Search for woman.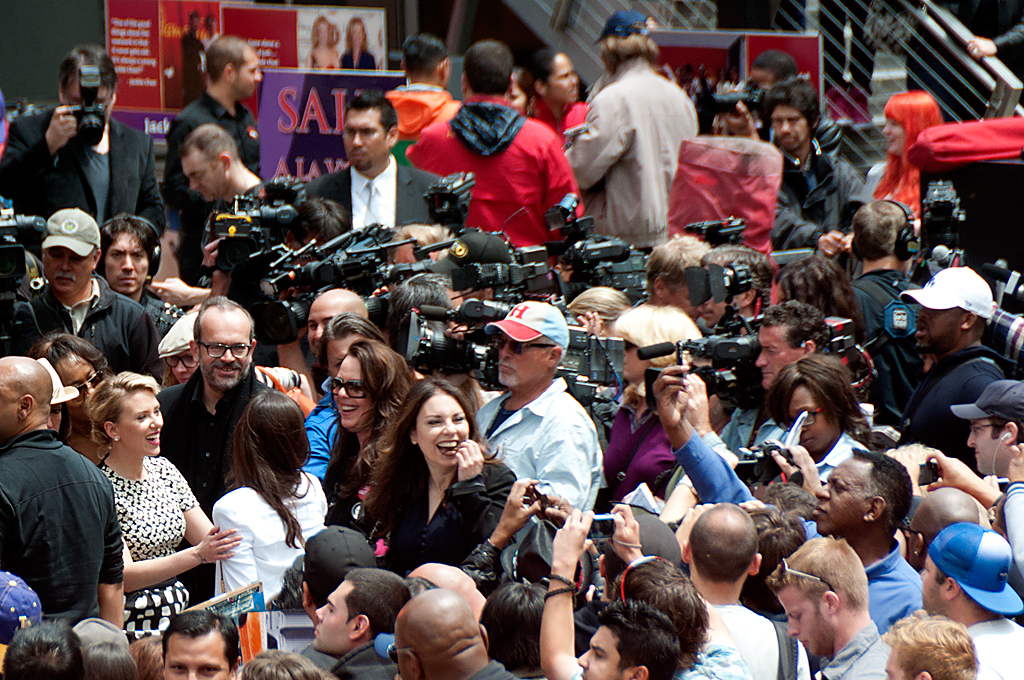
Found at [338,18,387,75].
